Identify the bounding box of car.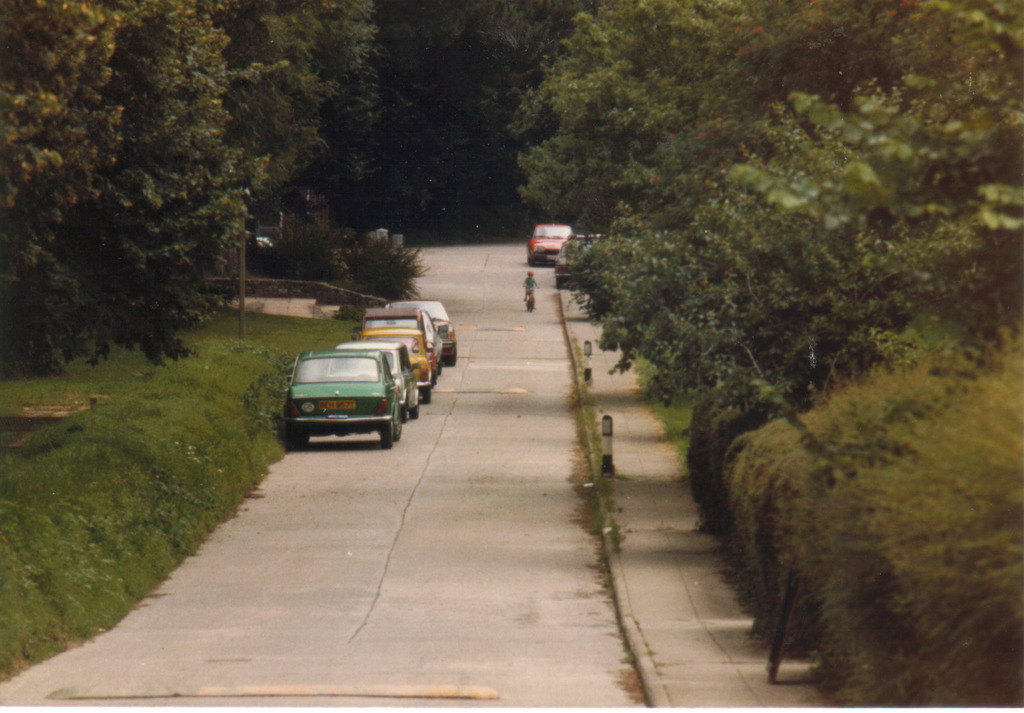
{"x1": 553, "y1": 236, "x2": 605, "y2": 289}.
